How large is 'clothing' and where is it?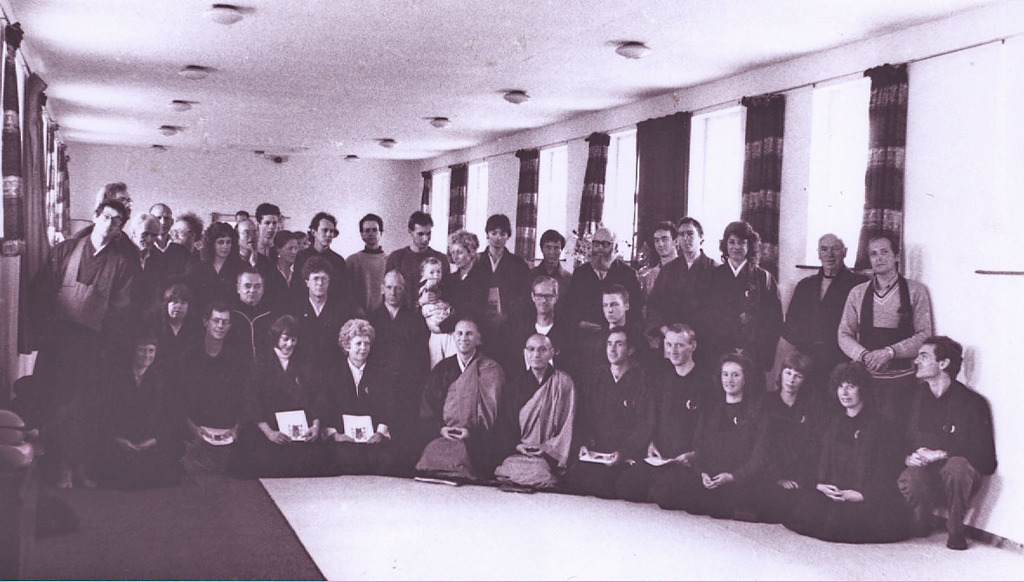
Bounding box: select_region(393, 246, 430, 293).
